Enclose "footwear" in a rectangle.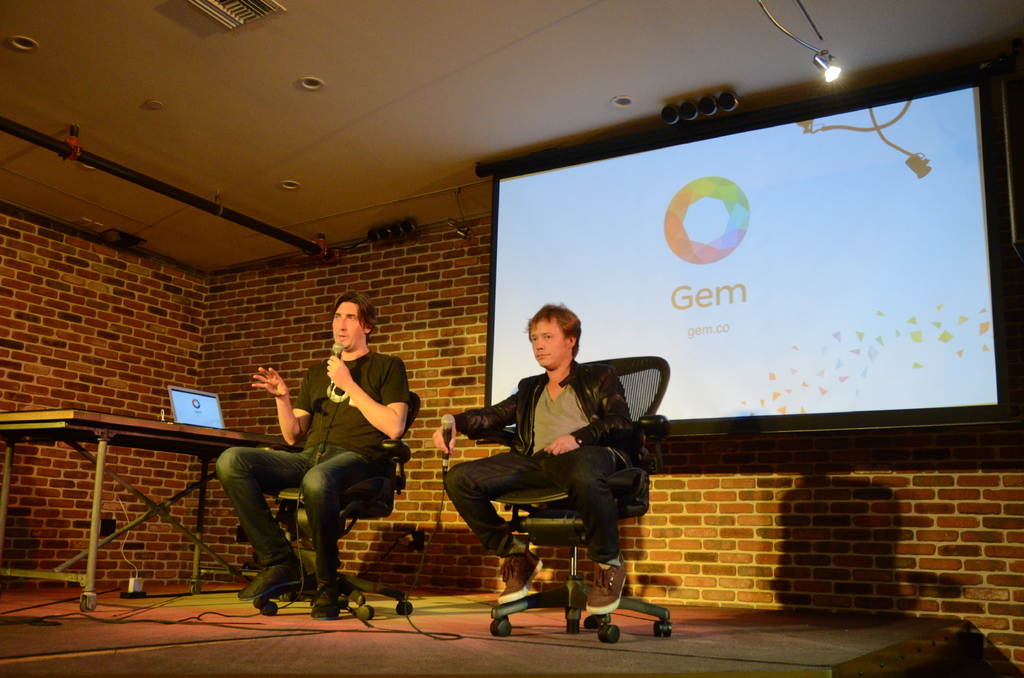
[584, 562, 627, 611].
